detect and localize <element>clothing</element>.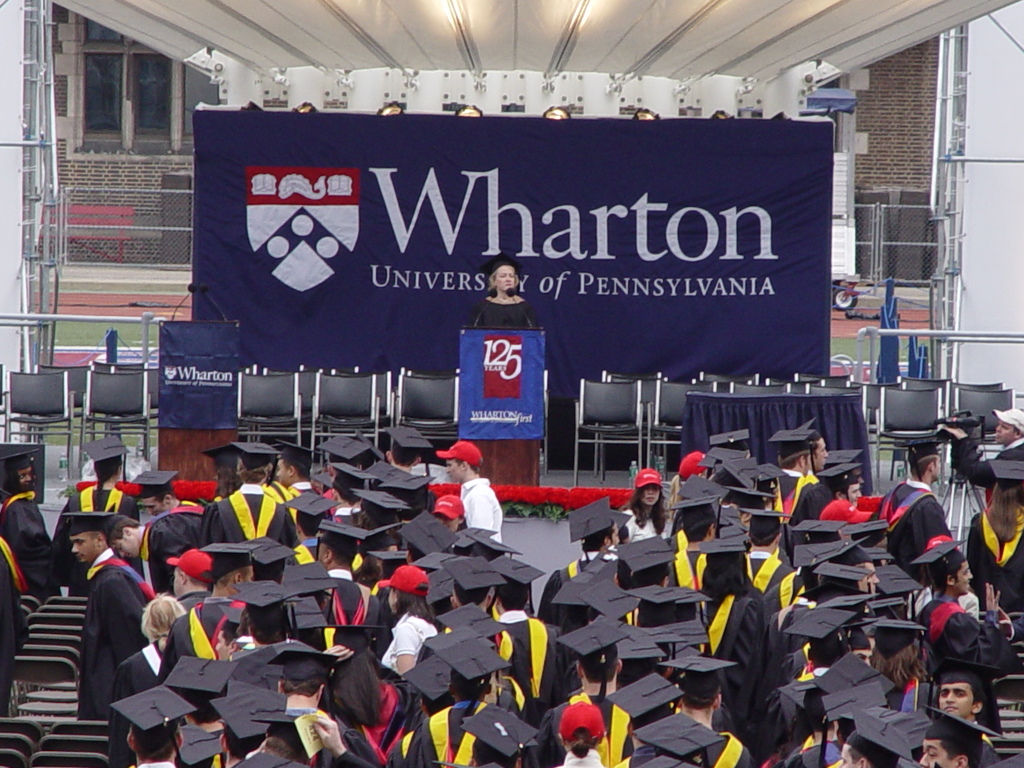
Localized at [462, 292, 540, 338].
